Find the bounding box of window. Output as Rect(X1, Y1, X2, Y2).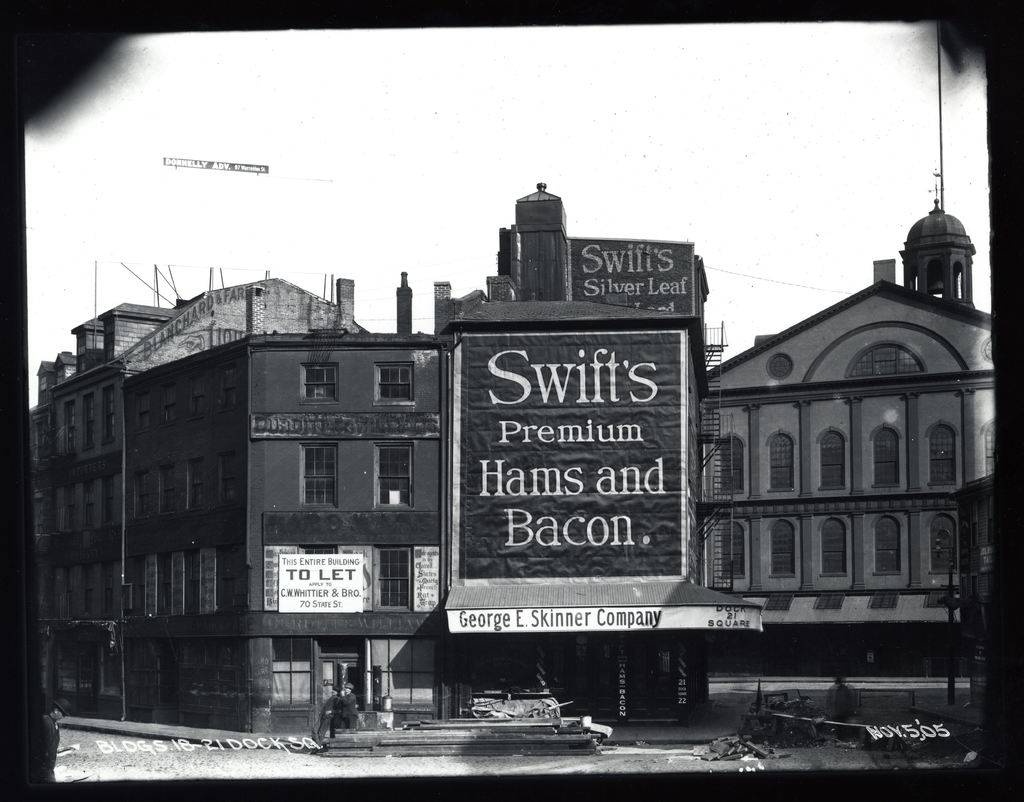
Rect(183, 456, 201, 509).
